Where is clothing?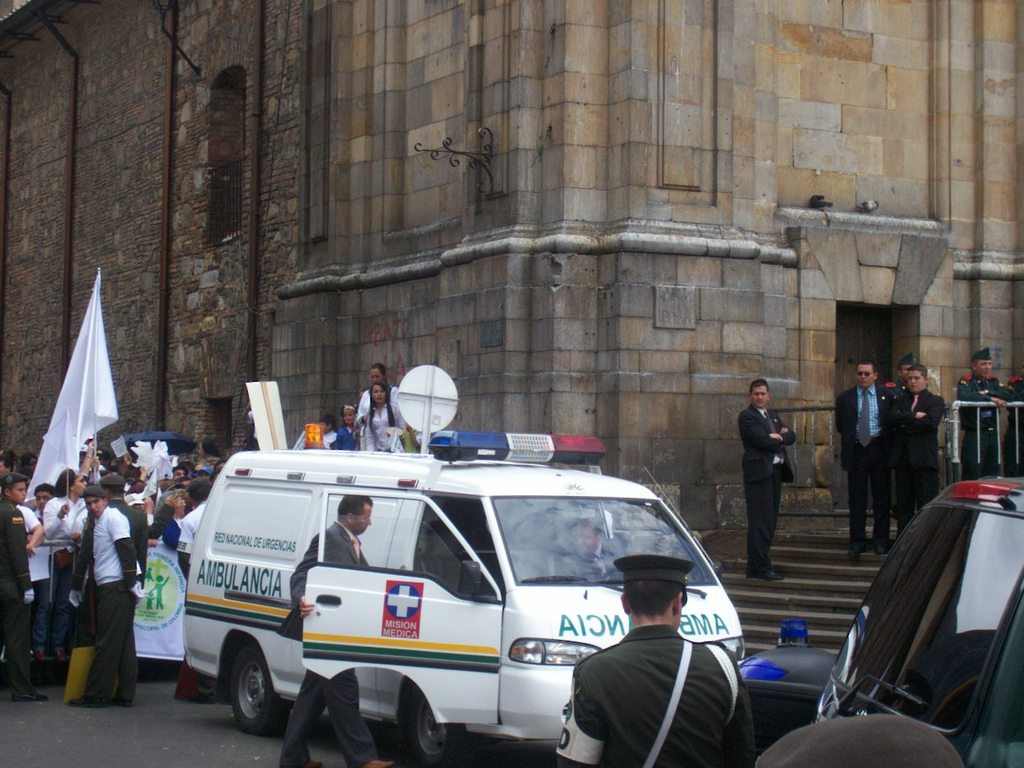
x1=85 y1=506 x2=135 y2=711.
